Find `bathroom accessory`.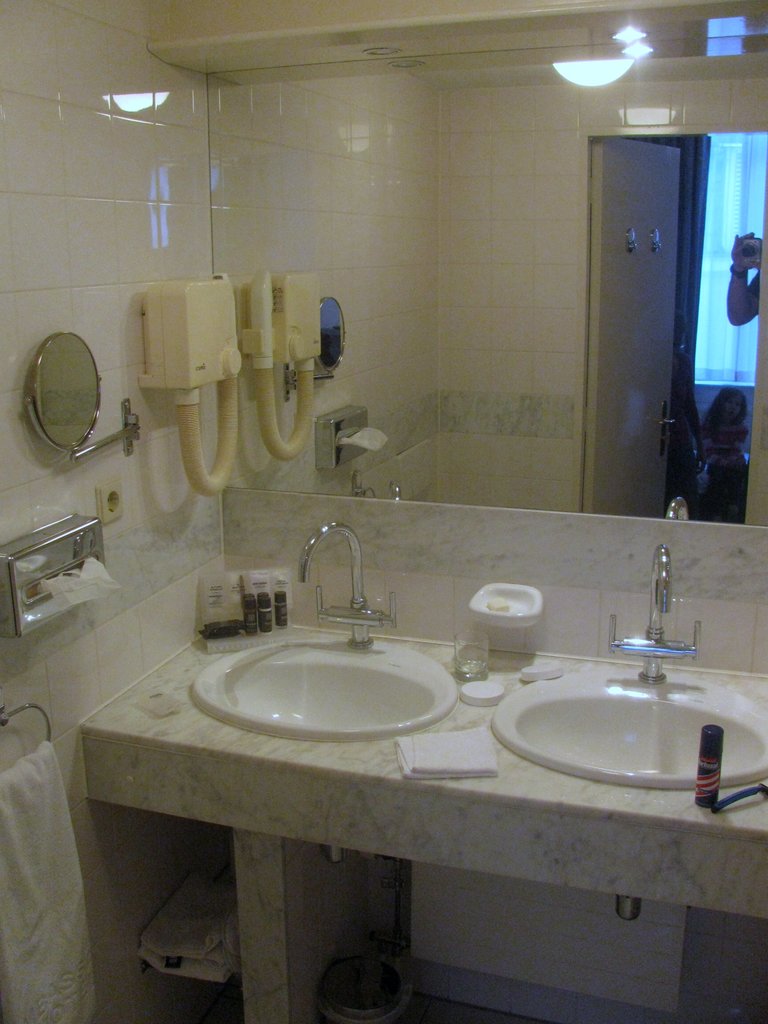
box=[26, 327, 145, 453].
